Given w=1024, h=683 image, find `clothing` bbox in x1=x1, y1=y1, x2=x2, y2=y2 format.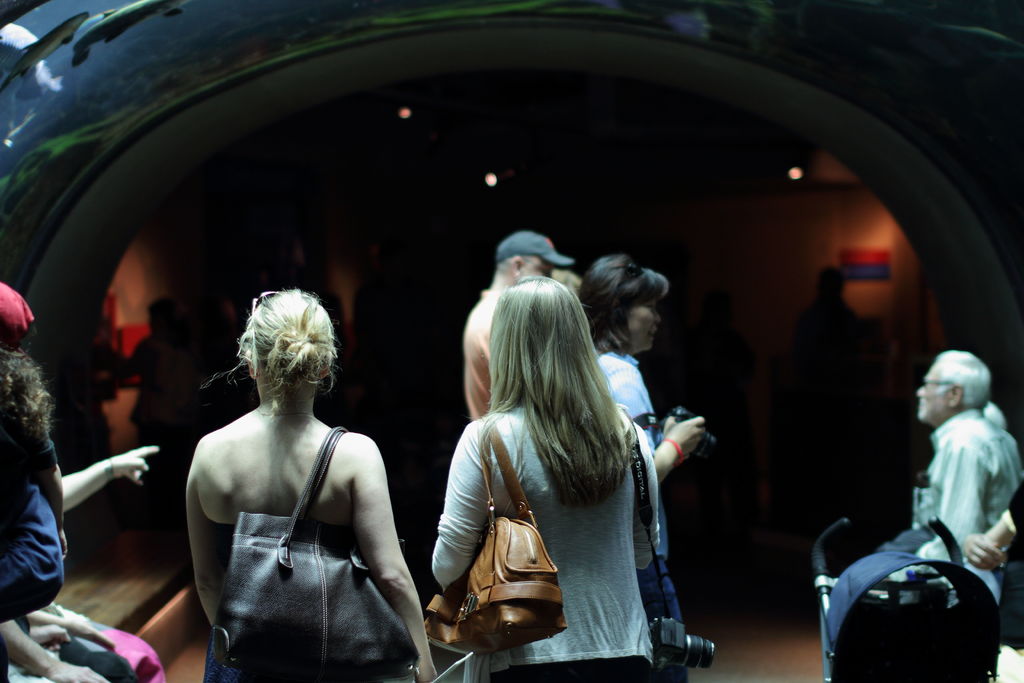
x1=909, y1=407, x2=1023, y2=605.
